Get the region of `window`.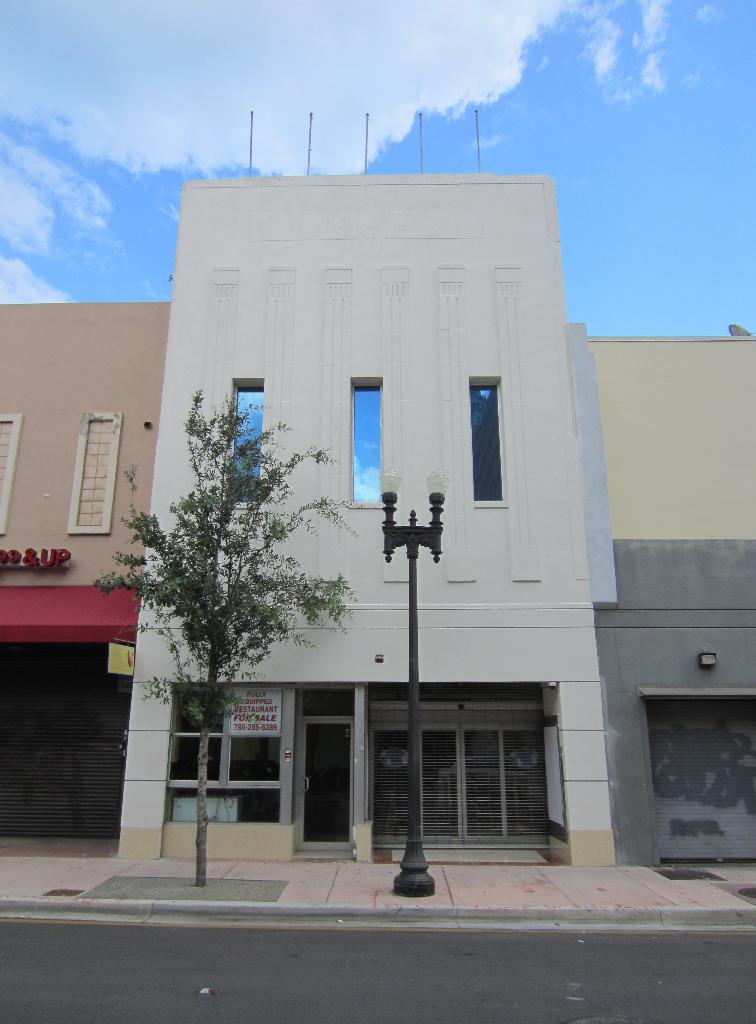
pyautogui.locateOnScreen(78, 410, 114, 534).
